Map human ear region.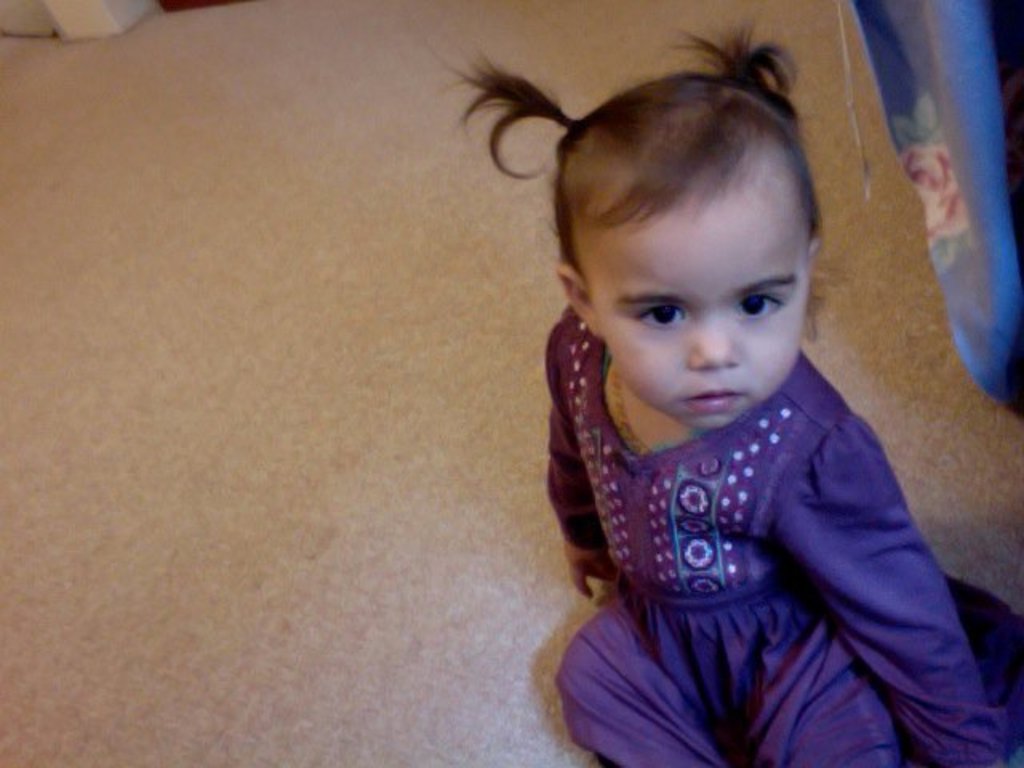
Mapped to (x1=803, y1=235, x2=818, y2=274).
